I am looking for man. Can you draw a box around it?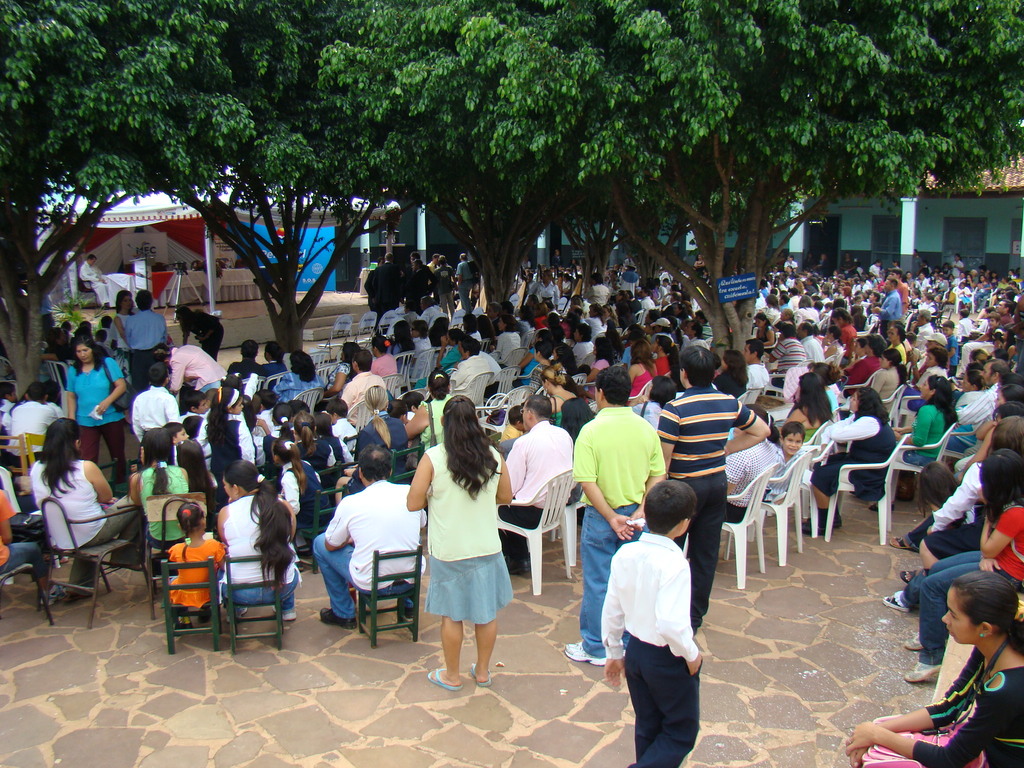
Sure, the bounding box is [x1=128, y1=285, x2=168, y2=408].
